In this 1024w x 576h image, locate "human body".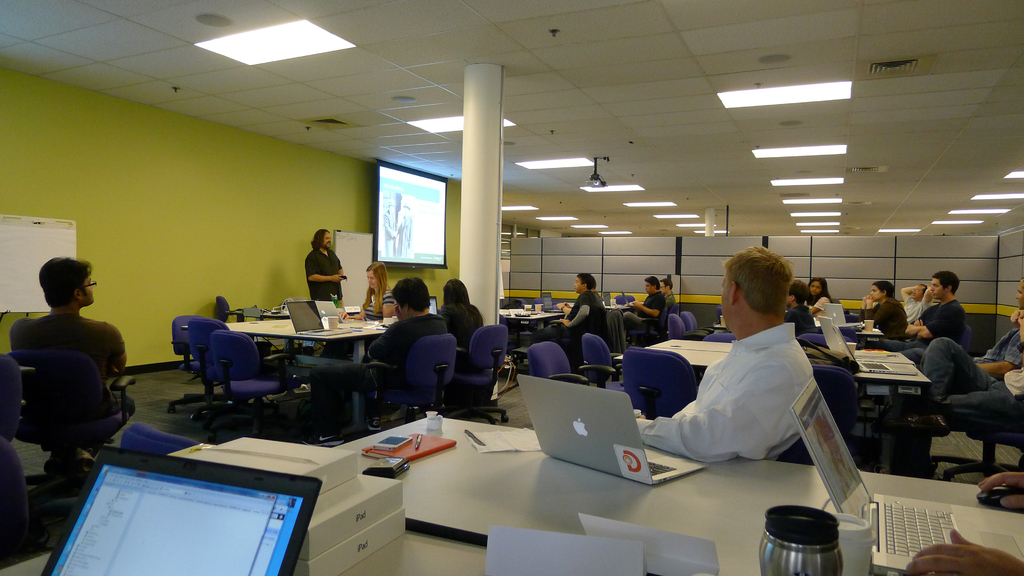
Bounding box: (912,319,1023,472).
